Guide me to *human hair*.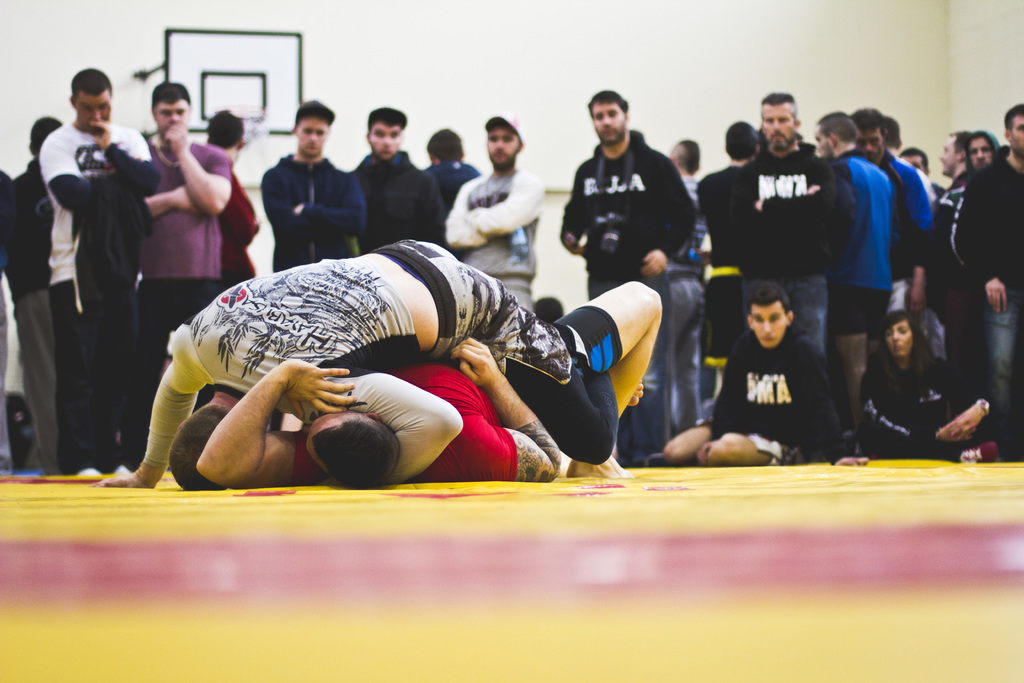
Guidance: box(150, 82, 193, 106).
